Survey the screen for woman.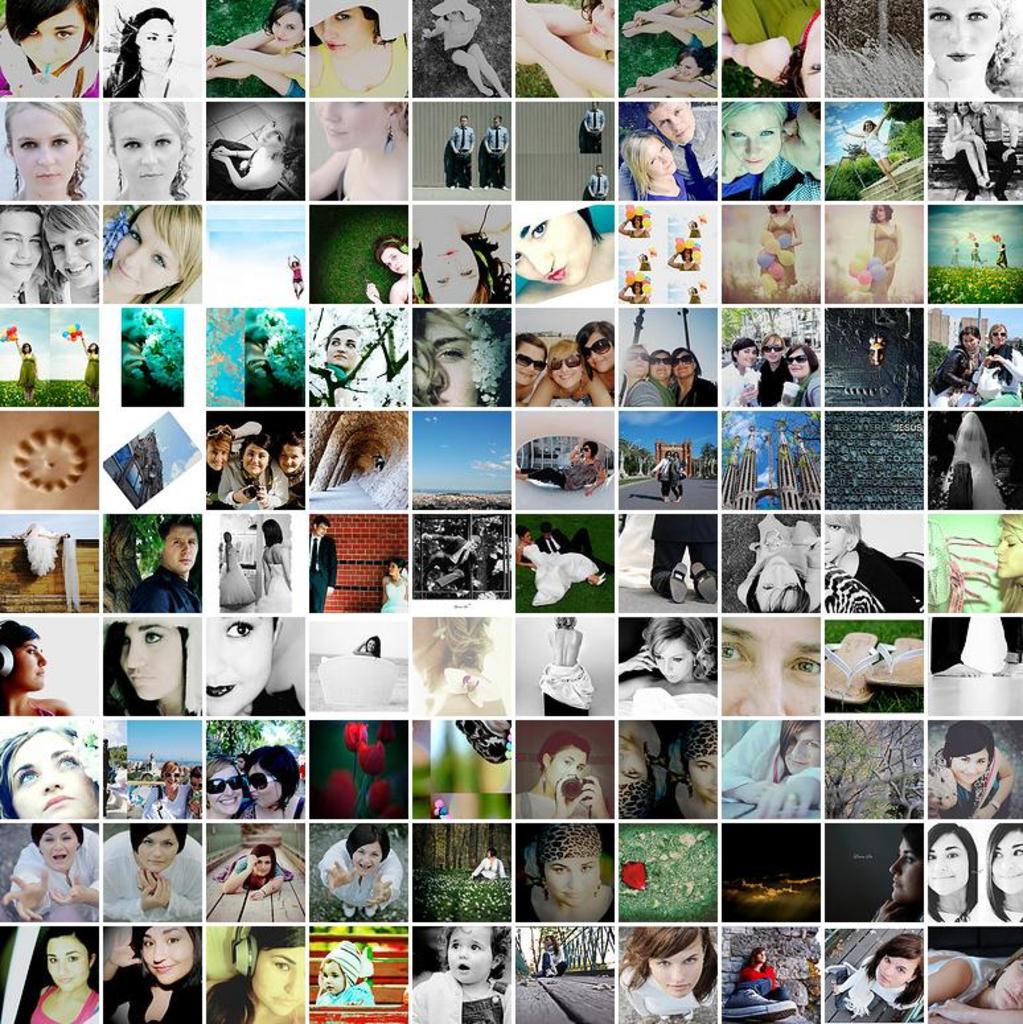
Survey found: box=[941, 100, 998, 190].
